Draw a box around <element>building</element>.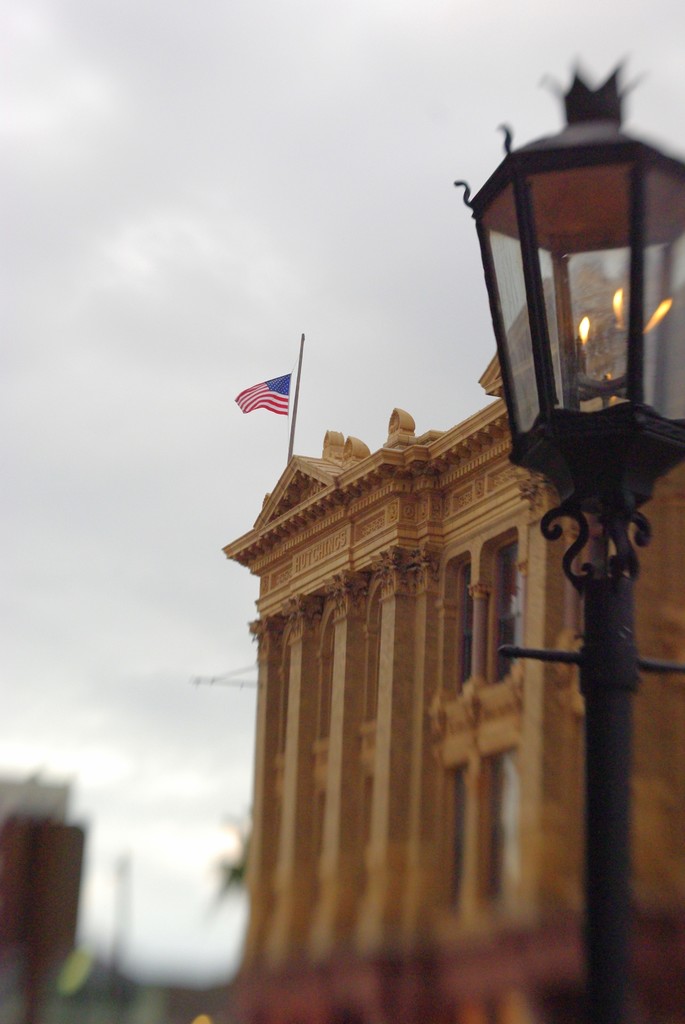
bbox=[0, 772, 90, 1023].
